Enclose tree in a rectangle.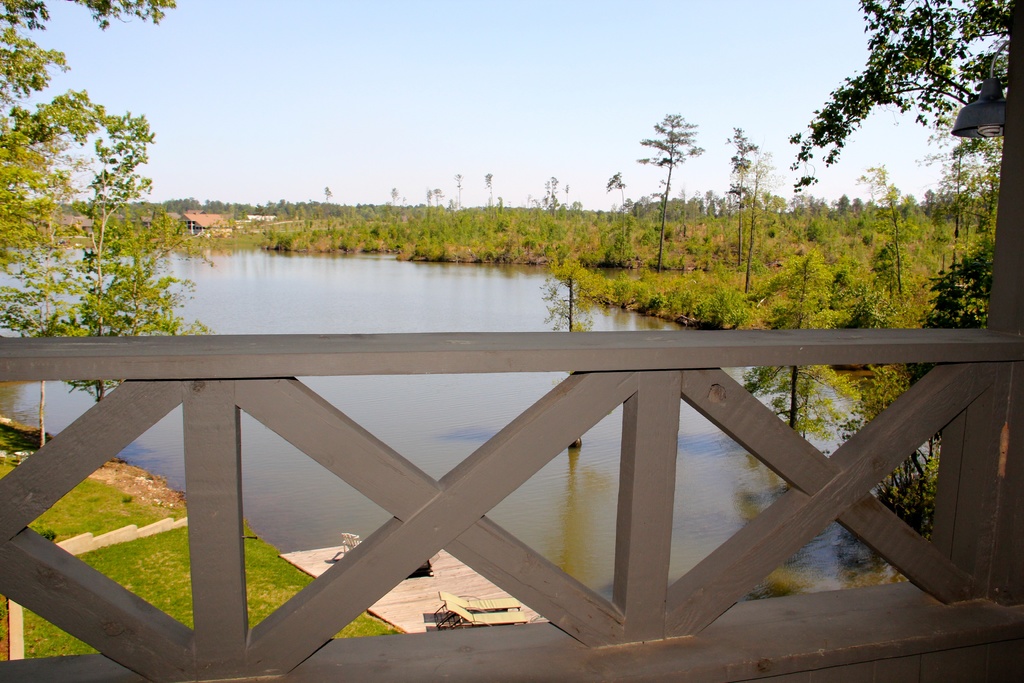
(left=44, top=104, right=215, bottom=412).
